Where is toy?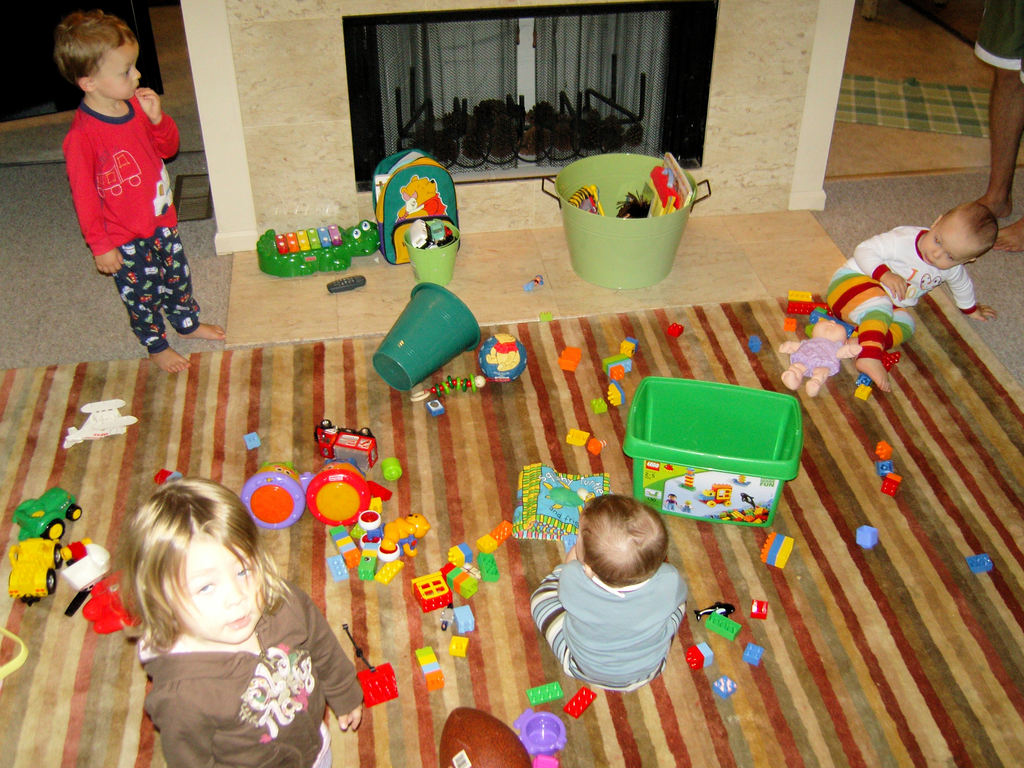
[595,399,608,420].
